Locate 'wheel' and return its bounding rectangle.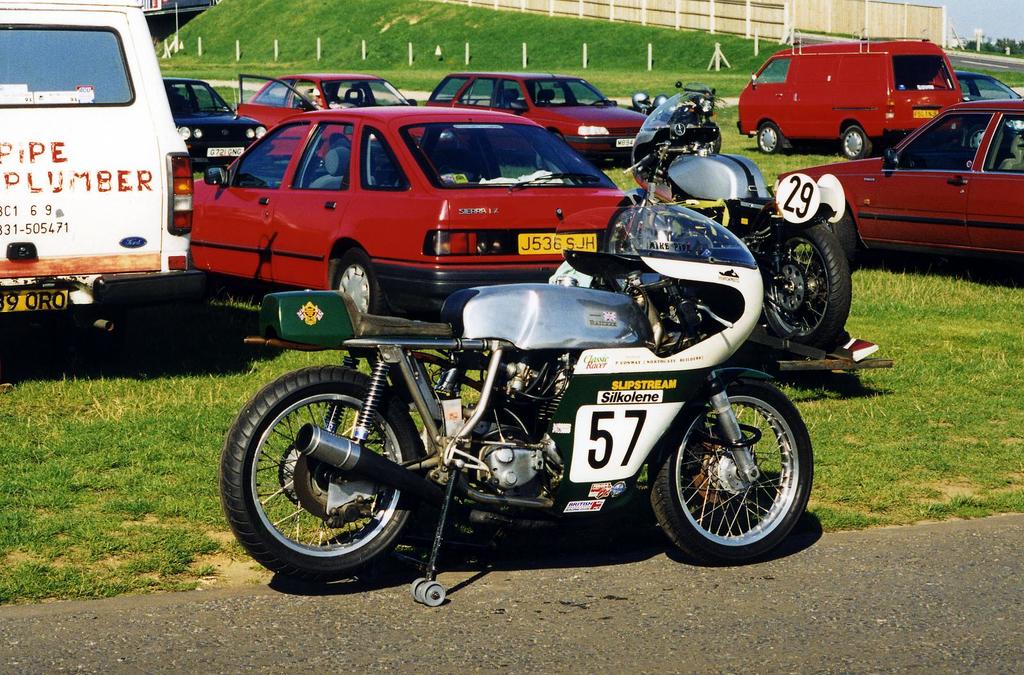
<region>755, 119, 783, 153</region>.
